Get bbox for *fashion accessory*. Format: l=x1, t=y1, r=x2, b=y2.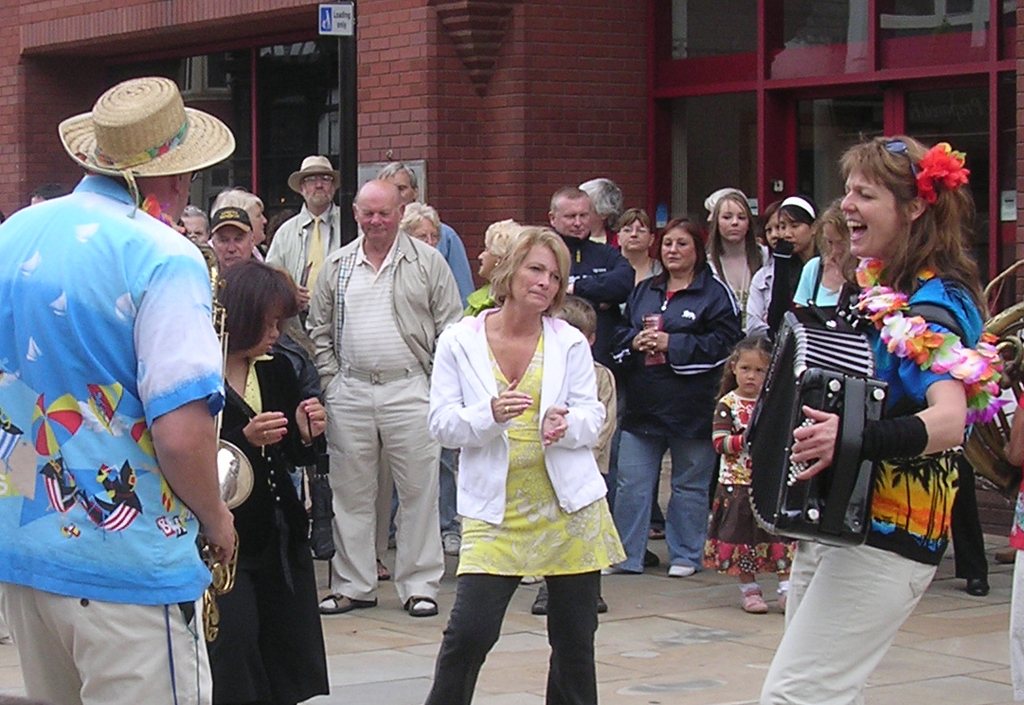
l=859, t=409, r=930, b=458.
